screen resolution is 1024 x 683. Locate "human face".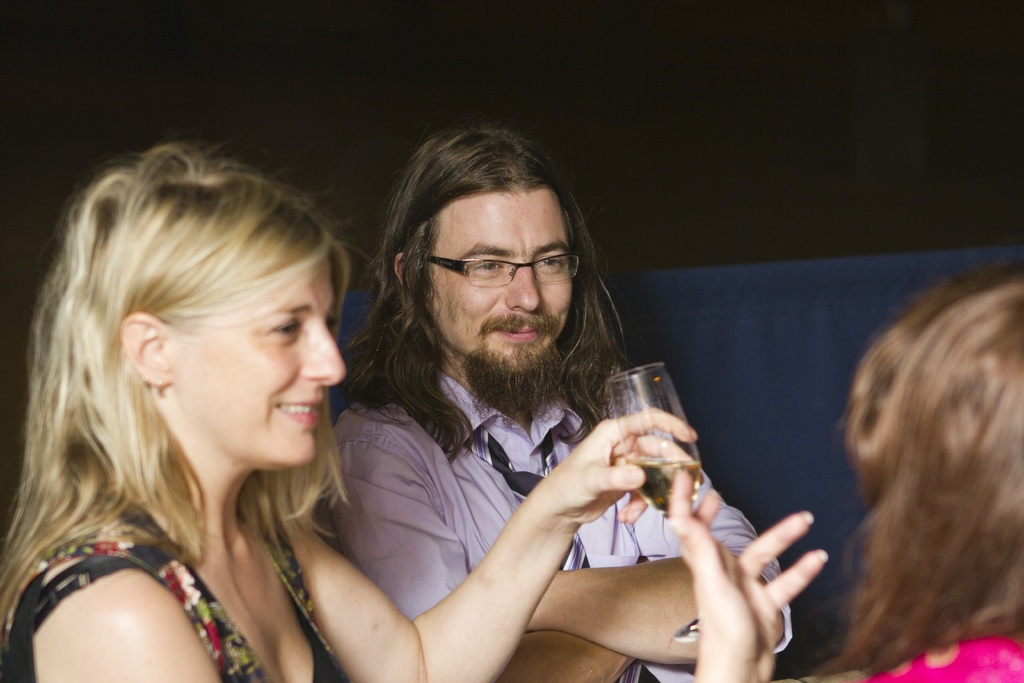
<box>432,188,573,375</box>.
